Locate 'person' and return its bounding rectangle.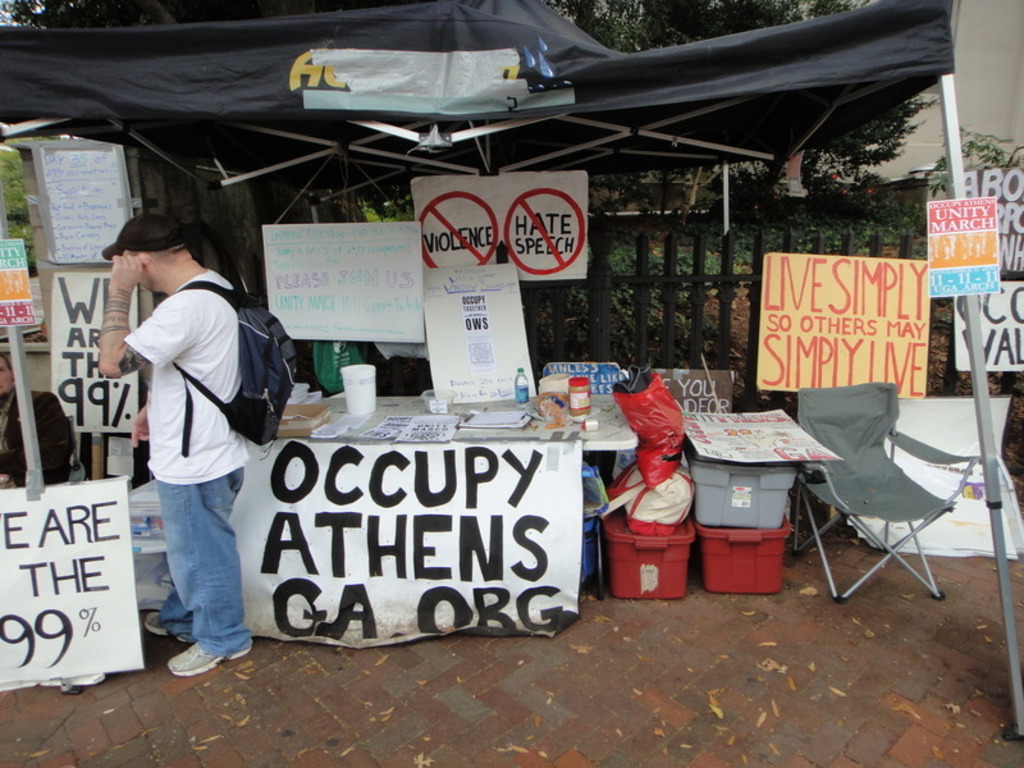
[0, 349, 76, 479].
